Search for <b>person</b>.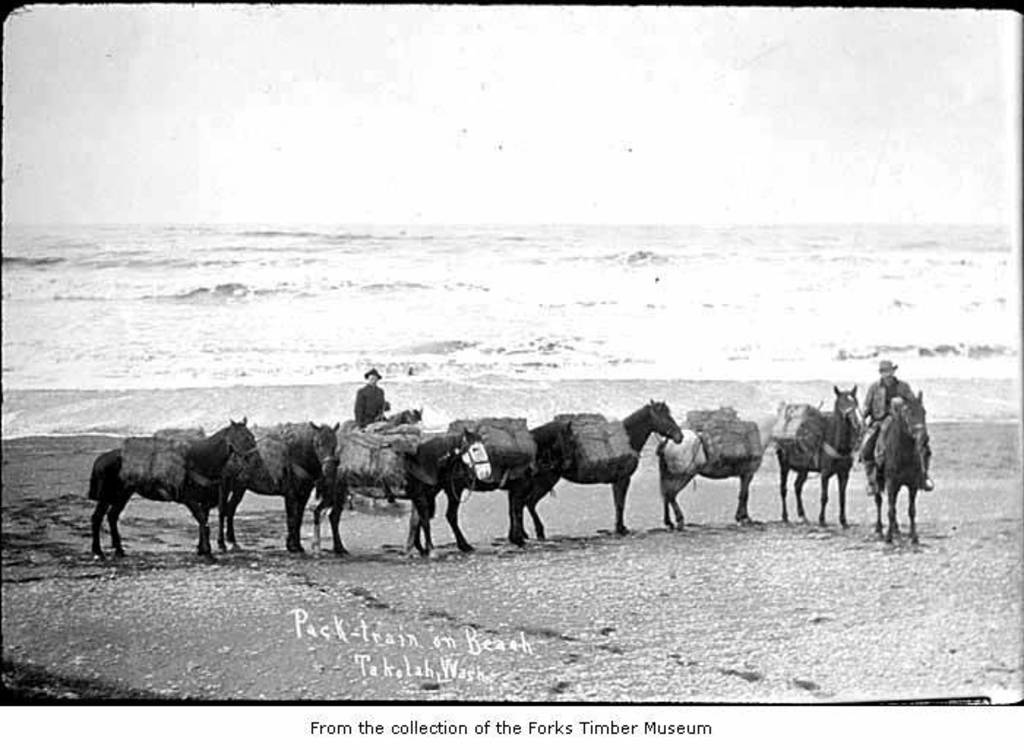
Found at [357,365,388,423].
